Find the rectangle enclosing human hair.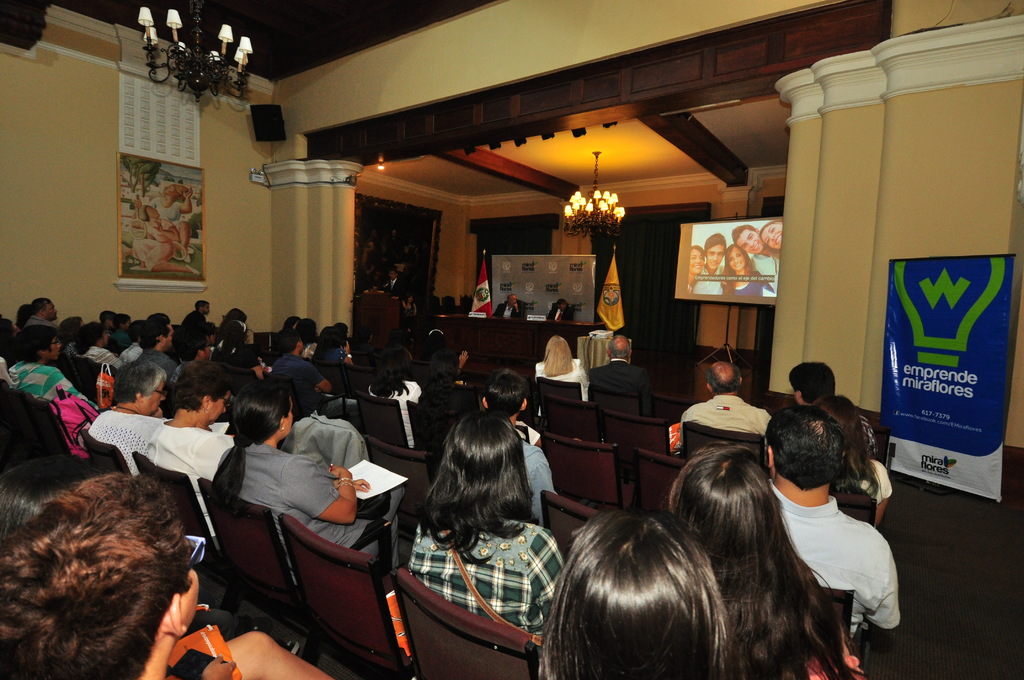
pyautogui.locateOnScreen(403, 292, 415, 309).
